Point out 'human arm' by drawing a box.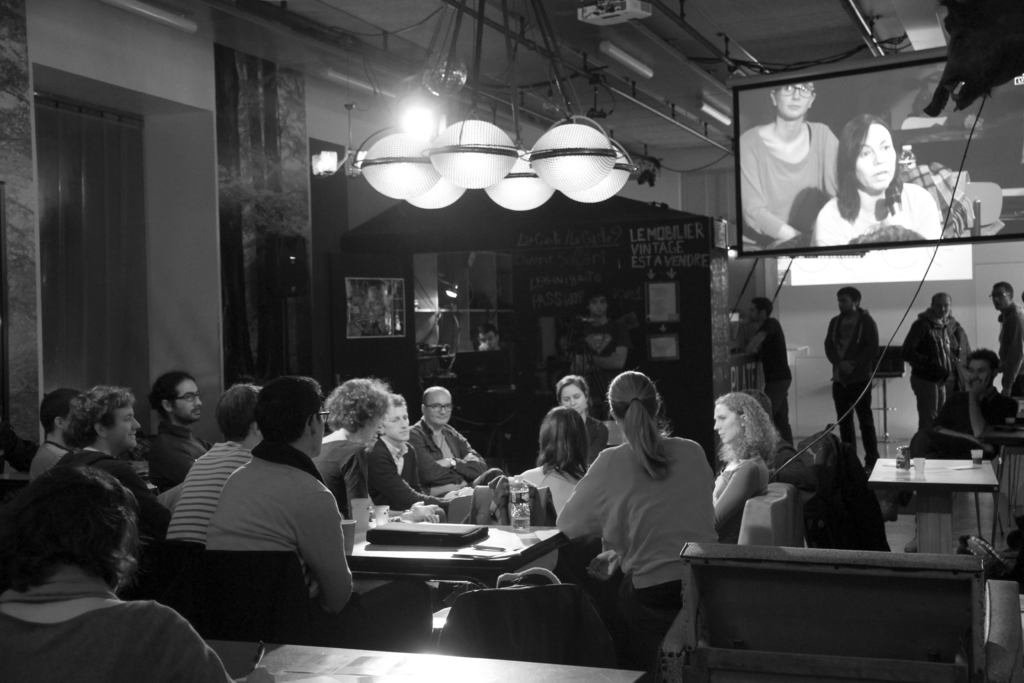
<region>559, 322, 601, 378</region>.
